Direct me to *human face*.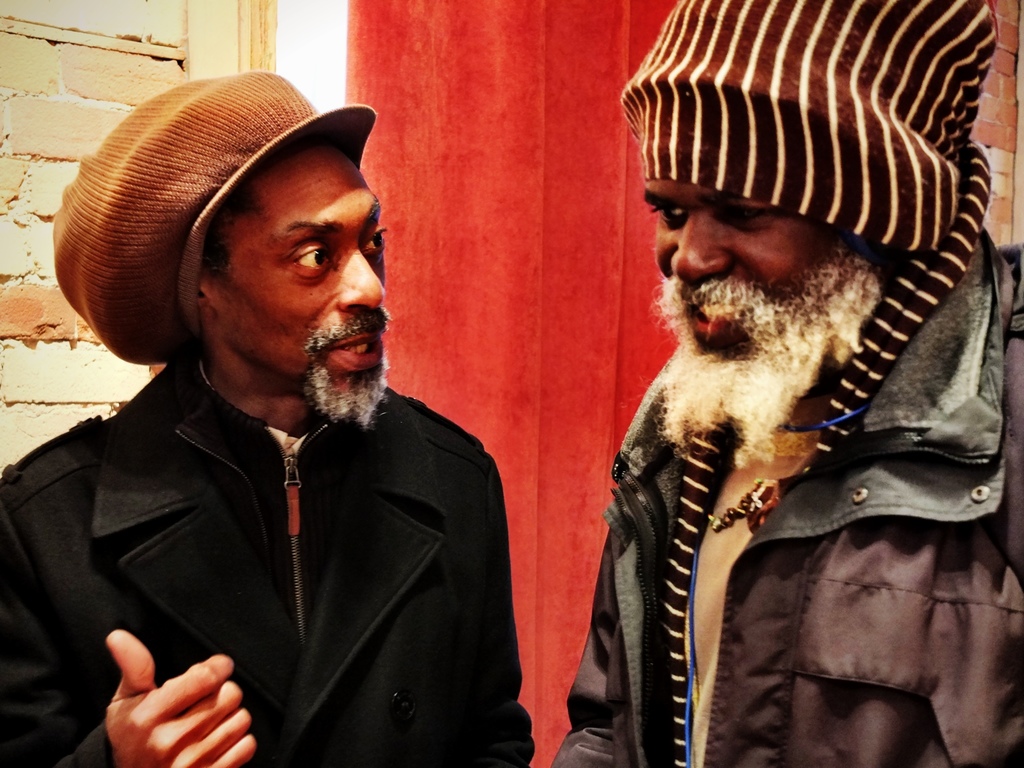
Direction: box=[202, 131, 396, 437].
